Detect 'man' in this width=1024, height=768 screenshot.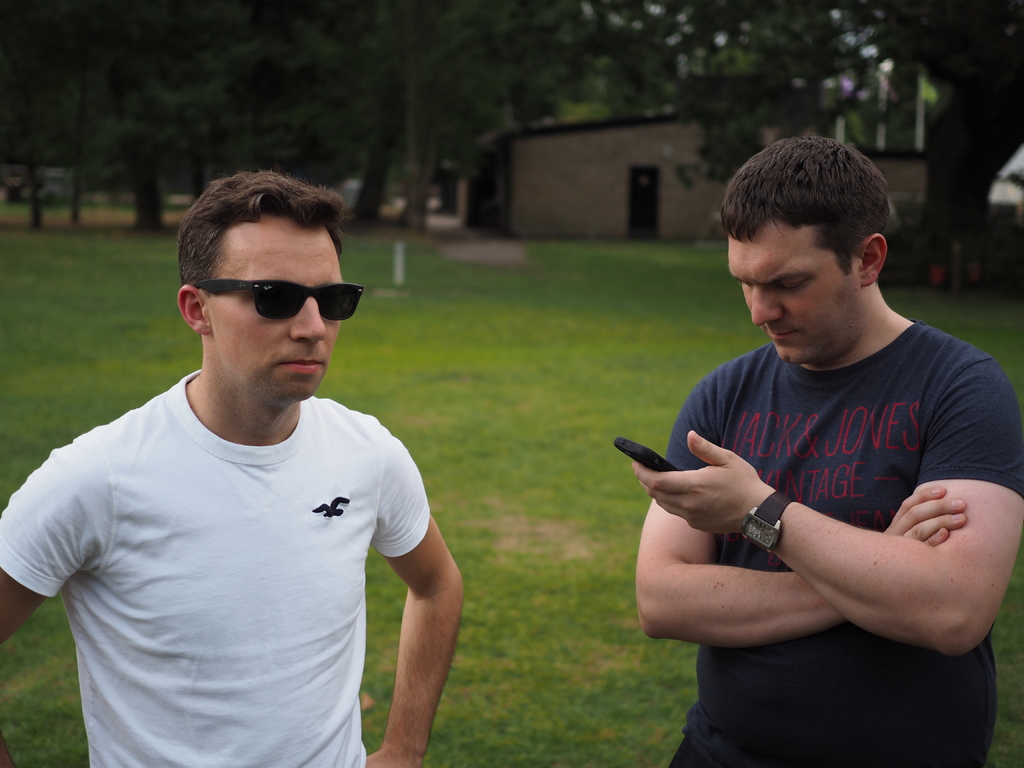
Detection: (634,135,1023,767).
